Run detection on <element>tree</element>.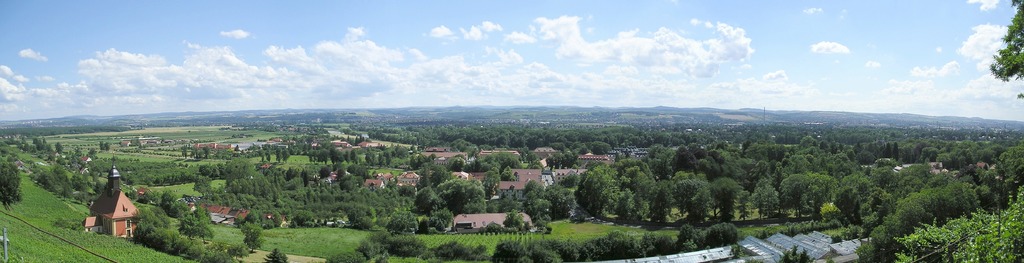
Result: <bbox>458, 148, 530, 187</bbox>.
